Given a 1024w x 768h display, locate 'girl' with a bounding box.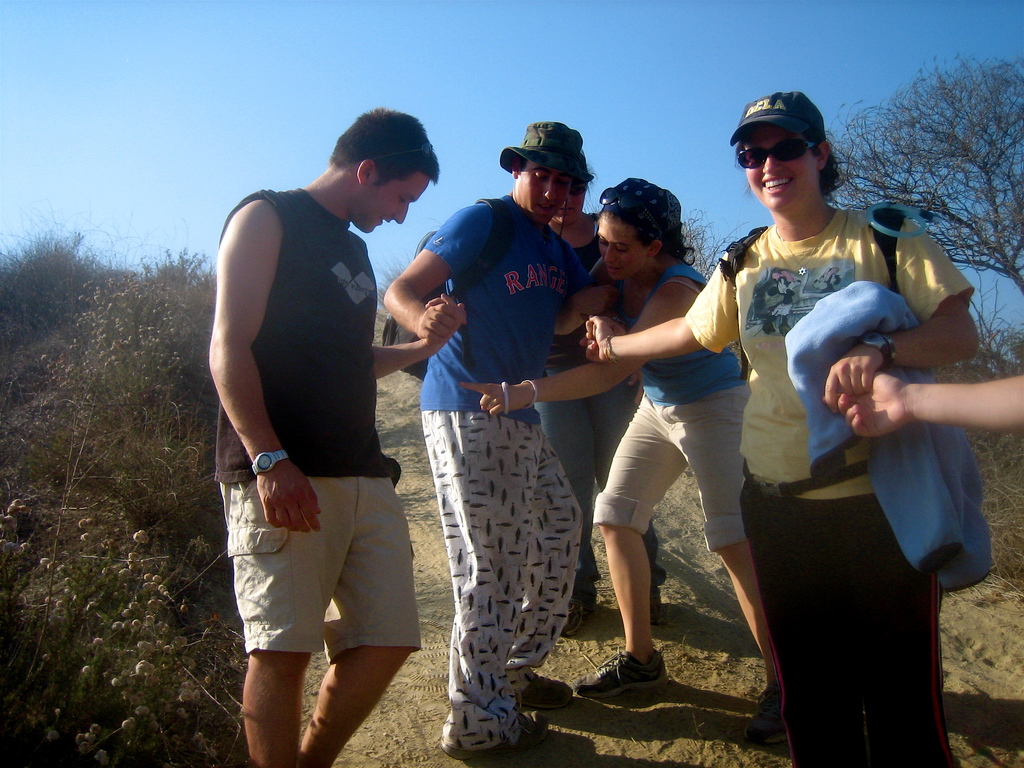
Located: [left=460, top=179, right=783, bottom=749].
